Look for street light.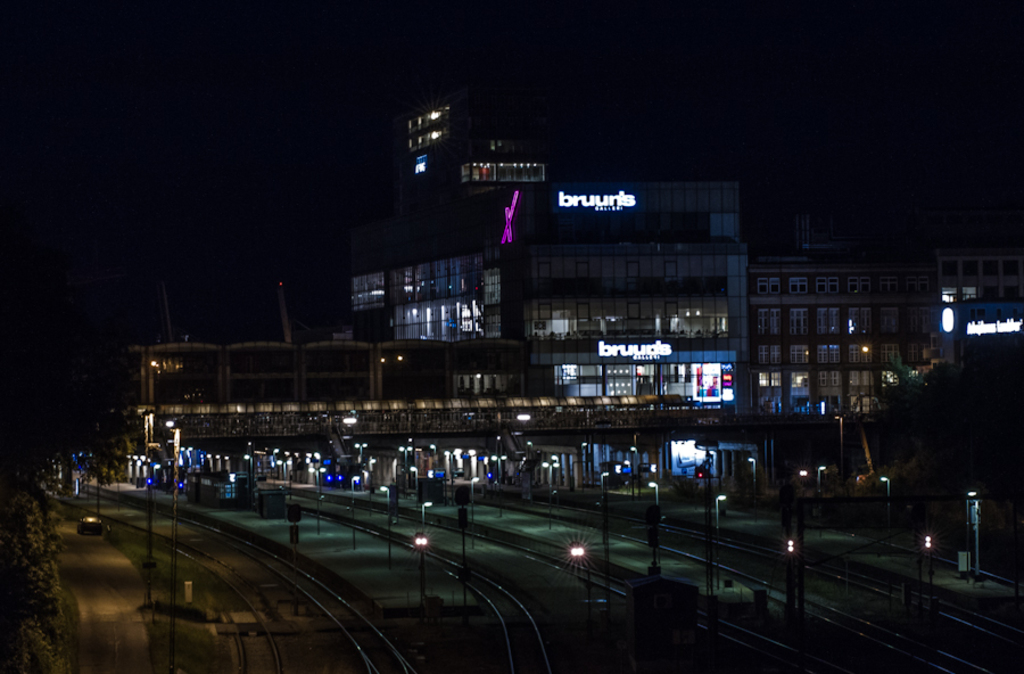
Found: box(396, 446, 410, 469).
